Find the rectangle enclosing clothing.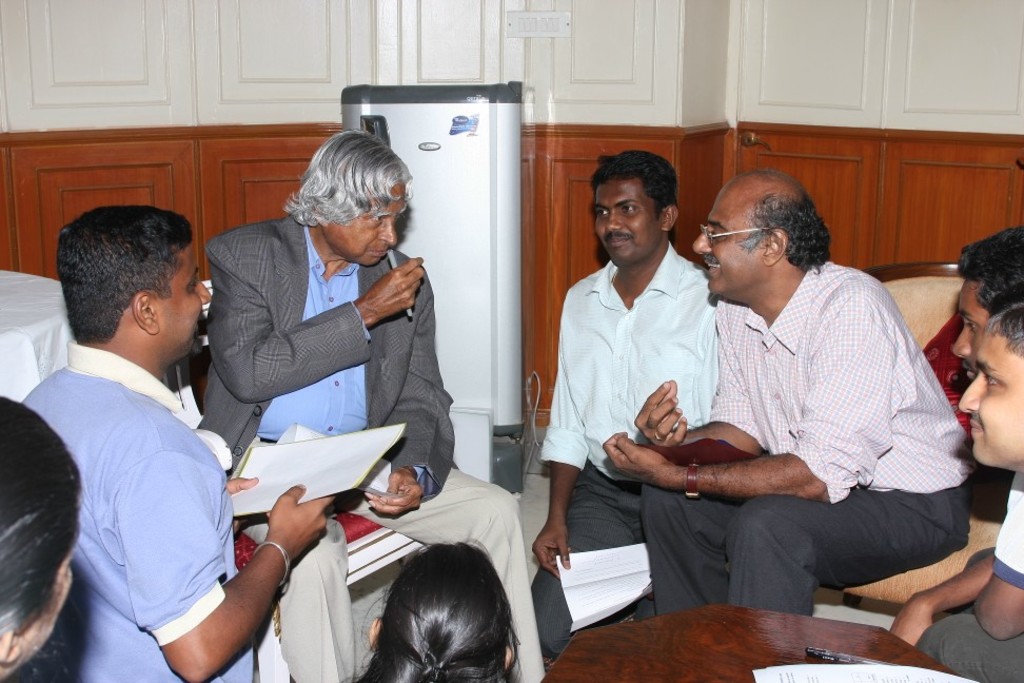
bbox=(537, 260, 721, 660).
